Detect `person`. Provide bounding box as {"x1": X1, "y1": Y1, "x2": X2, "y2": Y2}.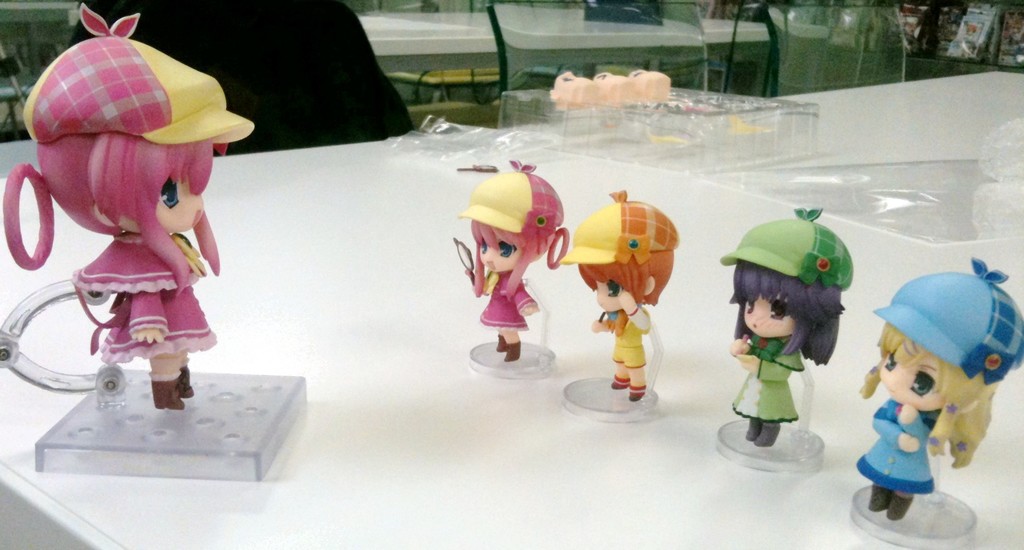
{"x1": 0, "y1": 0, "x2": 304, "y2": 483}.
